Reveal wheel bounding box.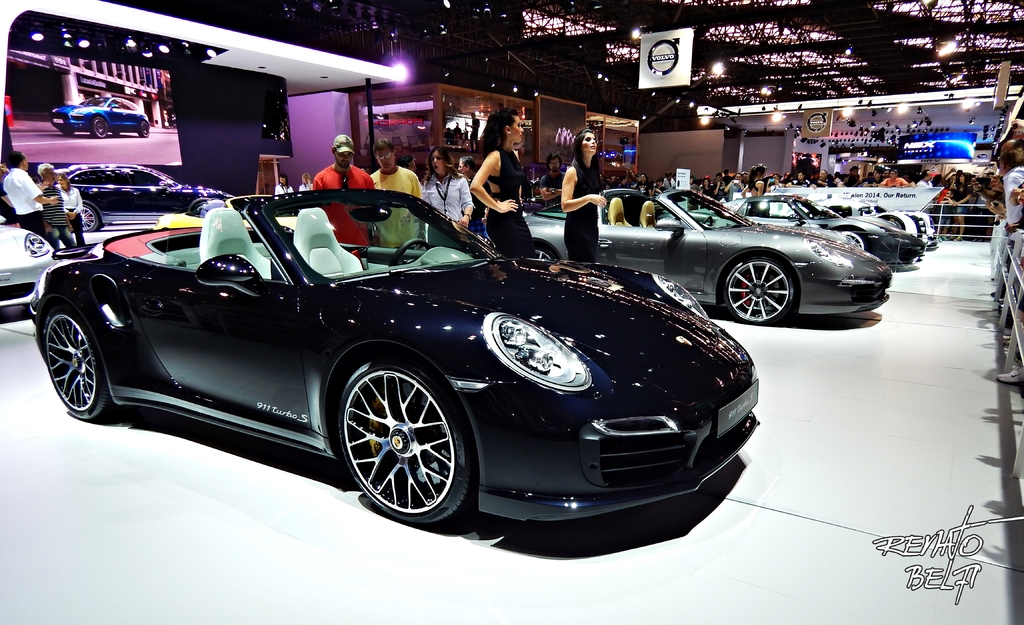
Revealed: <region>391, 239, 433, 270</region>.
